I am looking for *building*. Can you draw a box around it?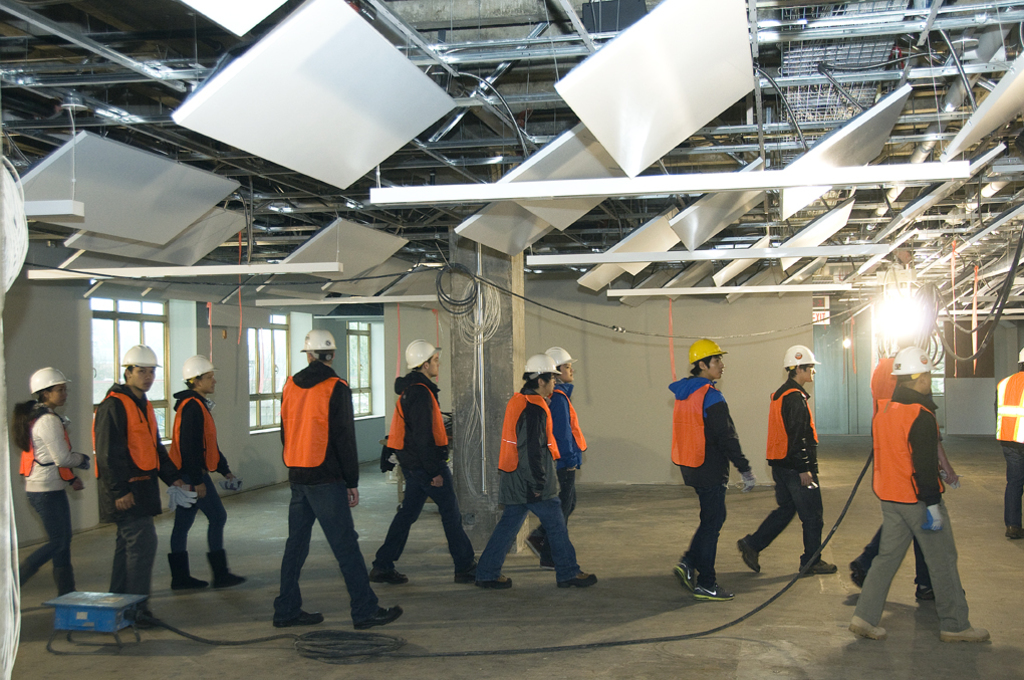
Sure, the bounding box is region(0, 0, 1023, 679).
